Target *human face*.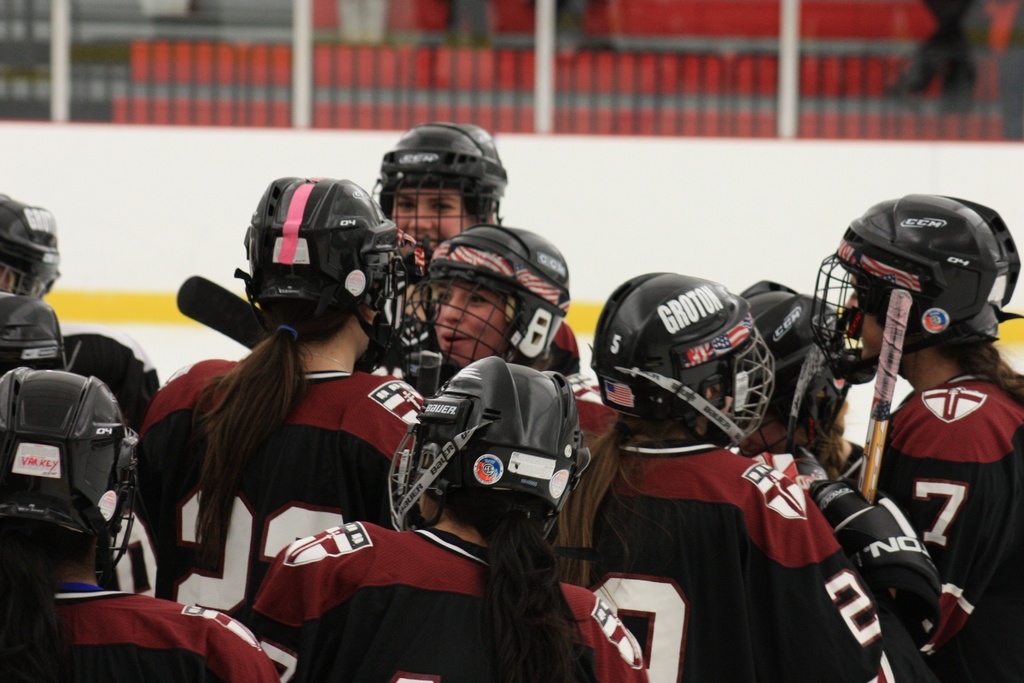
Target region: select_region(392, 187, 475, 251).
